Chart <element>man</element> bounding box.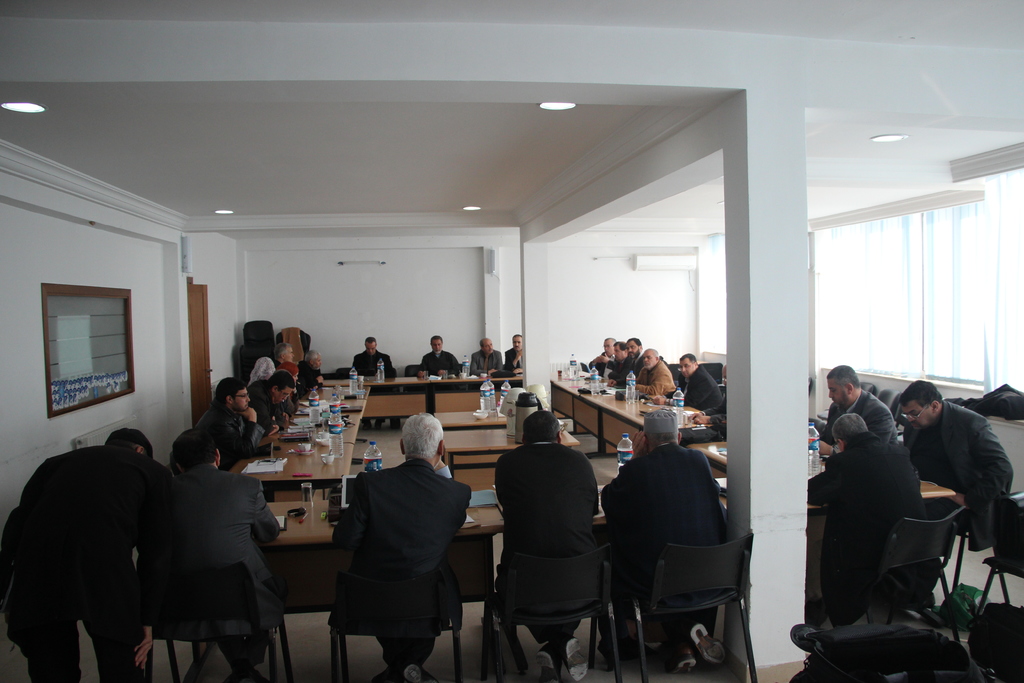
Charted: <bbox>819, 361, 895, 432</bbox>.
